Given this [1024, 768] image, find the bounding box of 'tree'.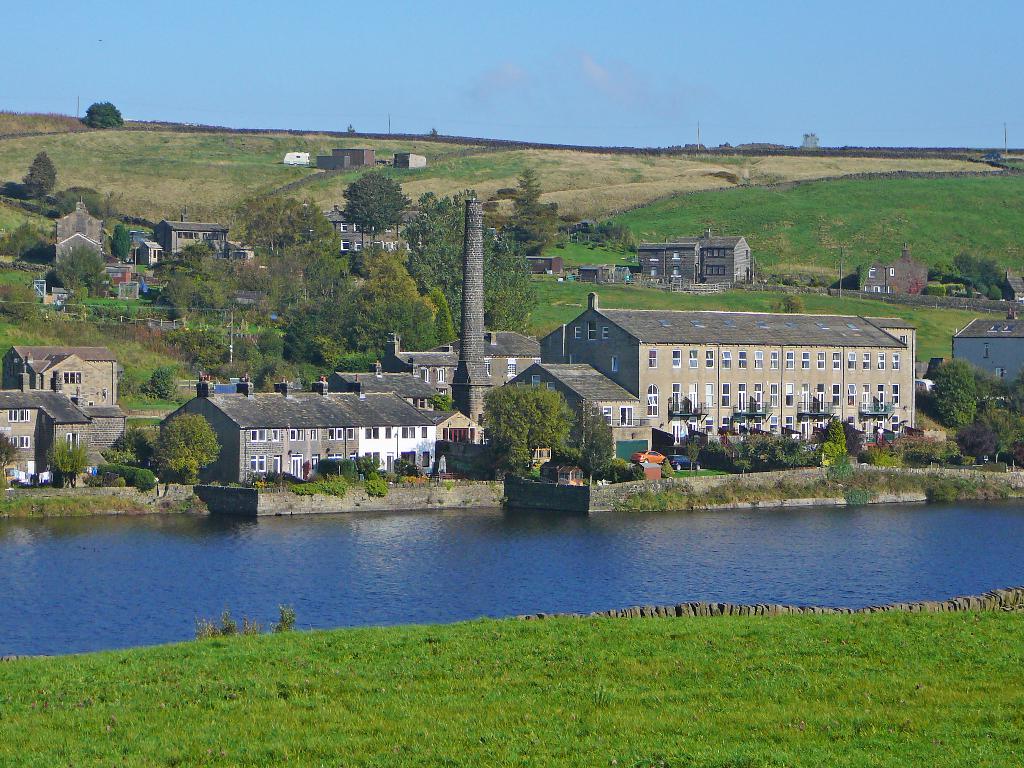
box=[243, 248, 302, 307].
